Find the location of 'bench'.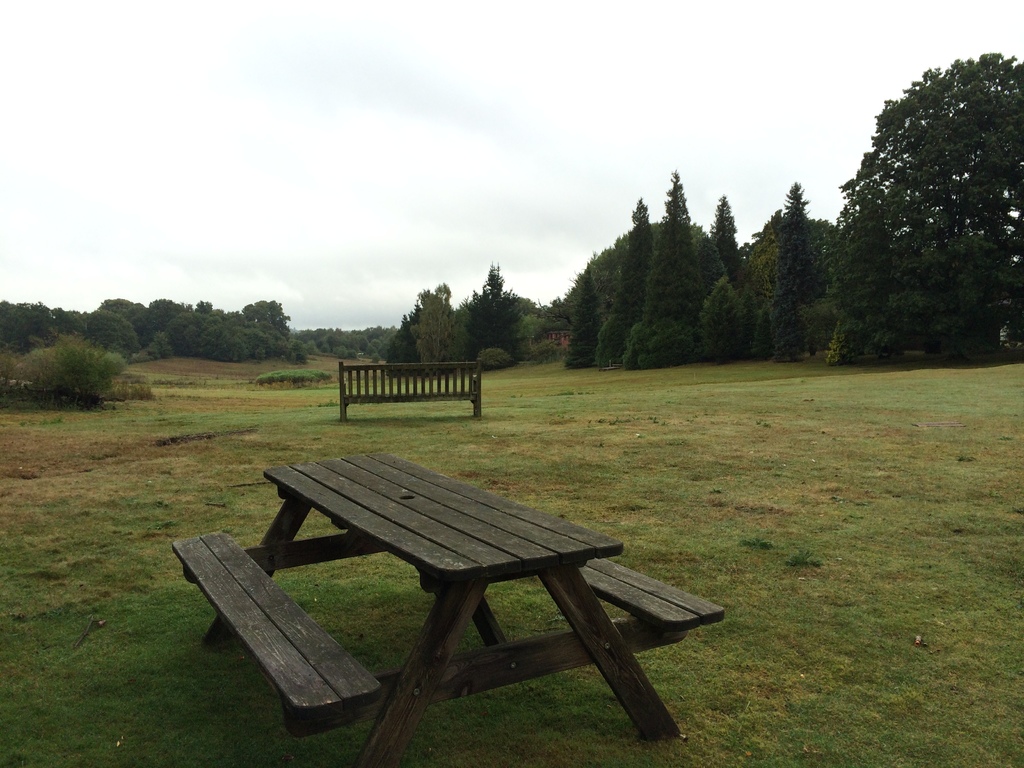
Location: pyautogui.locateOnScreen(181, 428, 692, 767).
